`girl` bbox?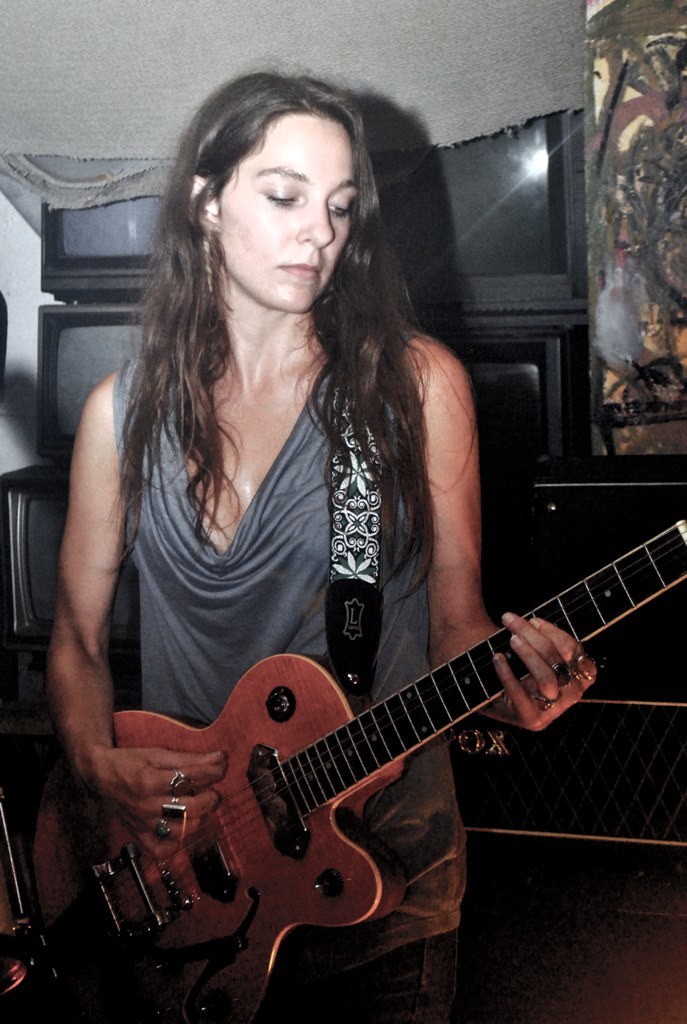
region(51, 56, 599, 1023)
